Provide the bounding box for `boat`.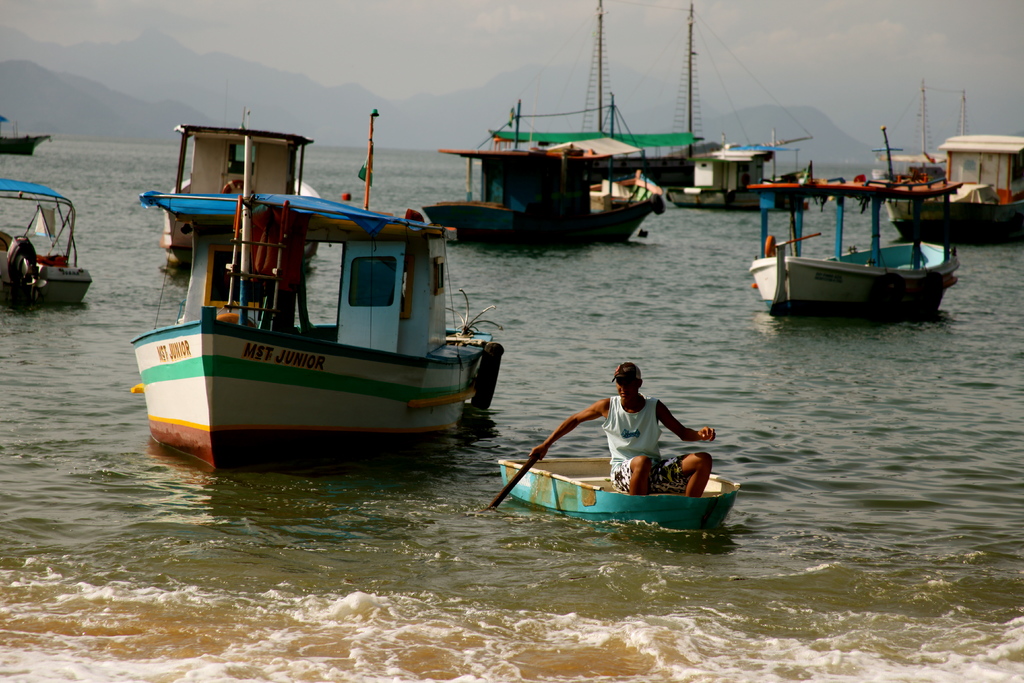
bbox(120, 126, 506, 480).
